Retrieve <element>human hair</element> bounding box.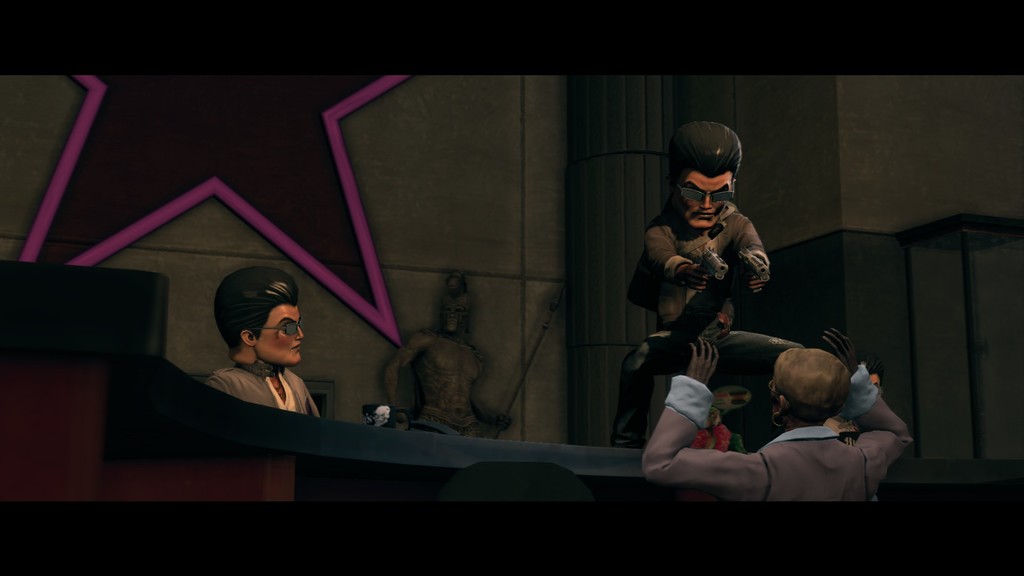
Bounding box: (214,266,299,355).
